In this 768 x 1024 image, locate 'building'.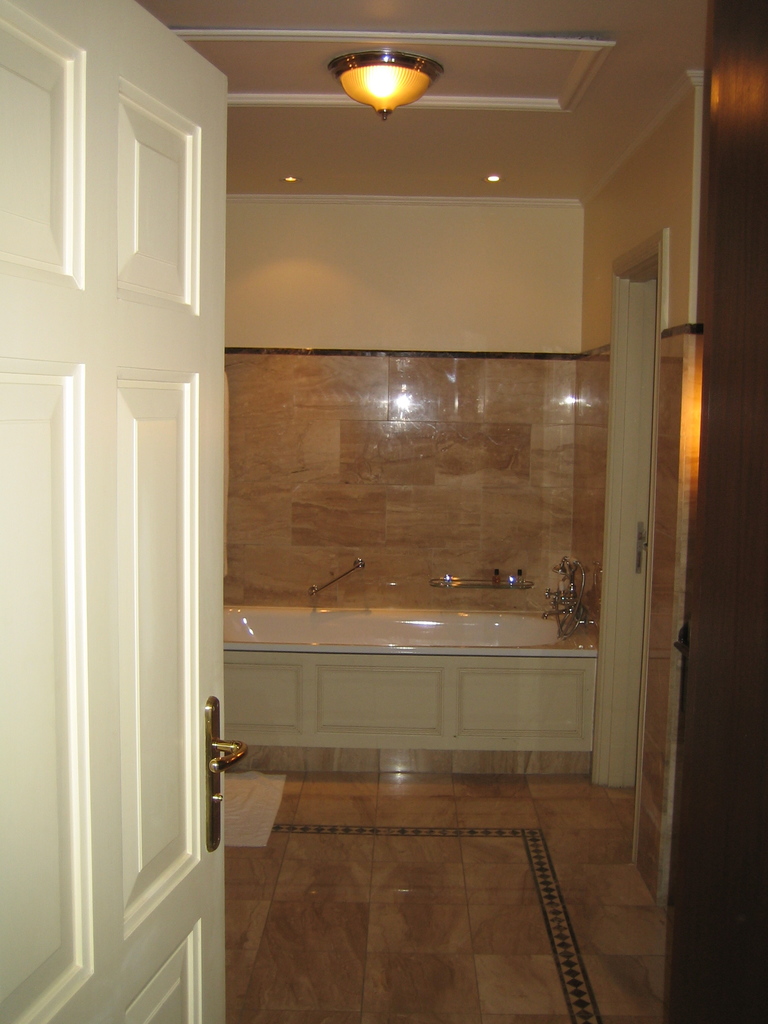
Bounding box: x1=0 y1=0 x2=767 y2=1023.
